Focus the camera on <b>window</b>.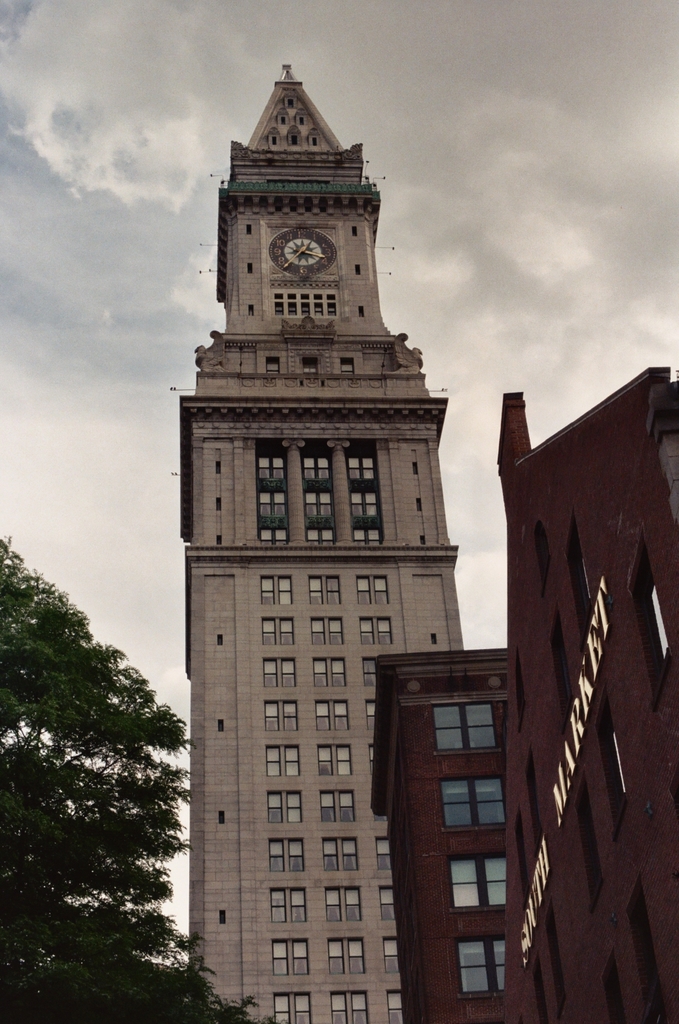
Focus region: (left=265, top=791, right=299, bottom=819).
